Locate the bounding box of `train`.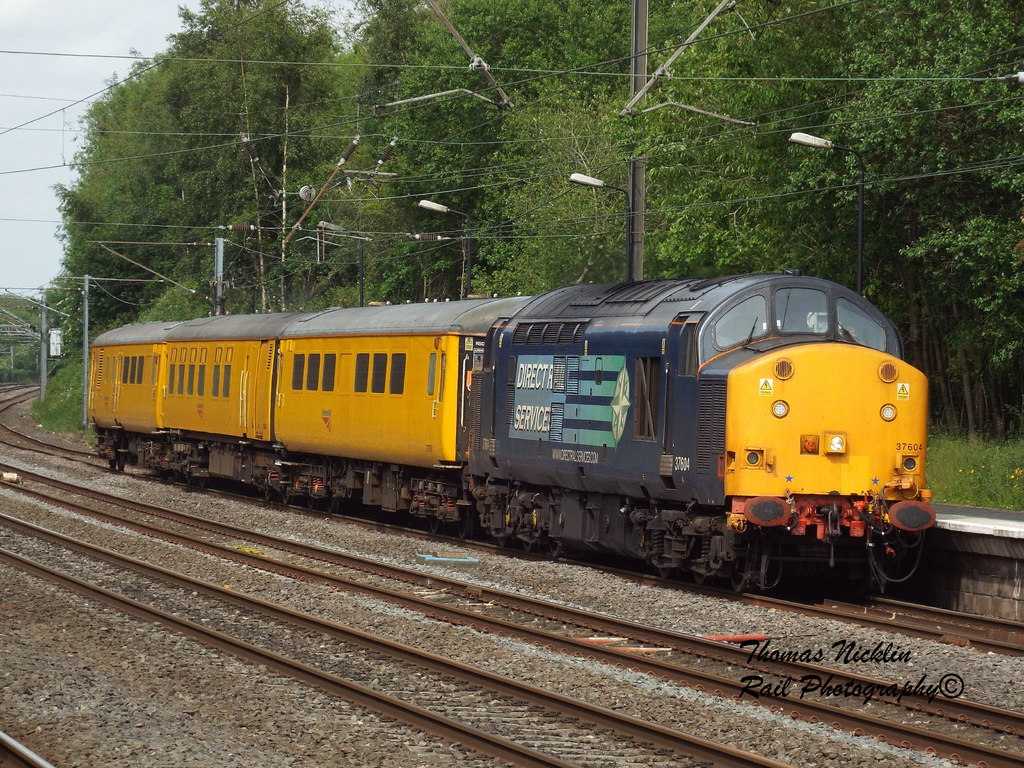
Bounding box: Rect(66, 269, 973, 607).
